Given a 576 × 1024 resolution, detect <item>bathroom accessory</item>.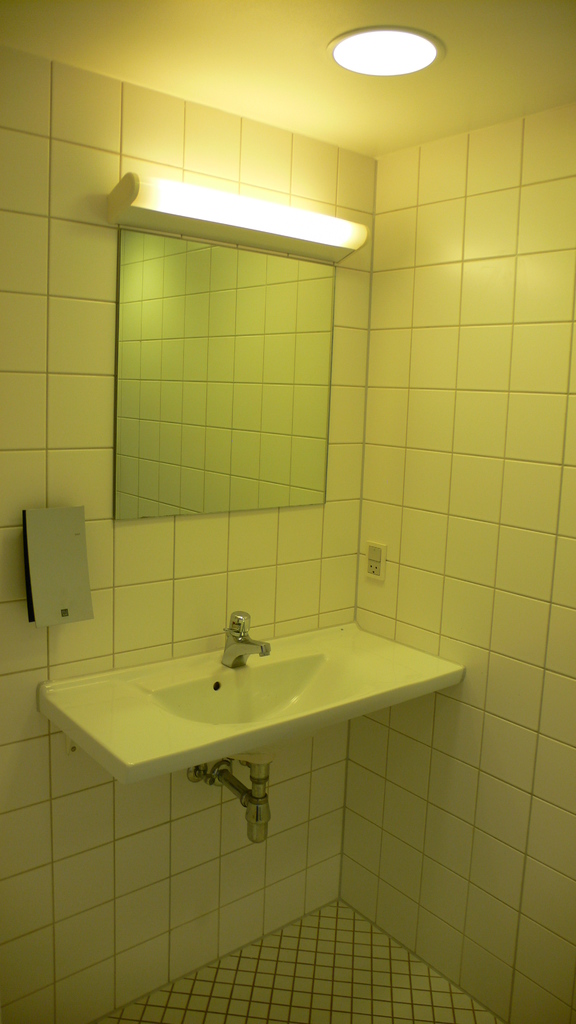
[39,606,493,842].
